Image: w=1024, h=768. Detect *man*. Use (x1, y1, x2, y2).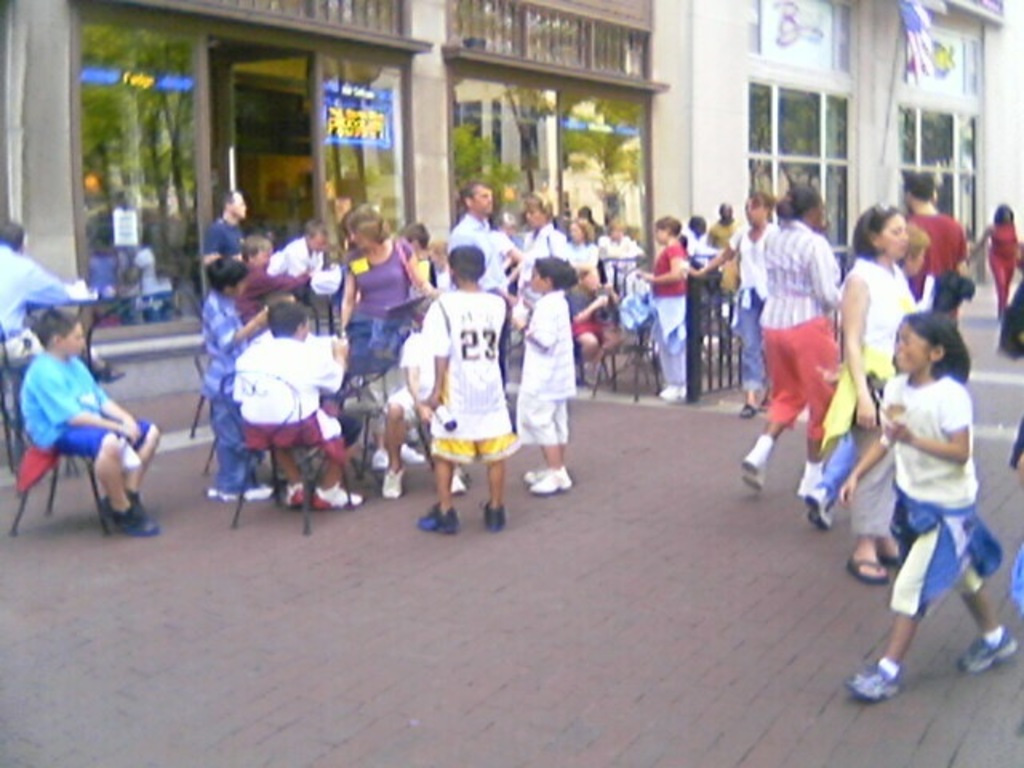
(446, 182, 514, 381).
